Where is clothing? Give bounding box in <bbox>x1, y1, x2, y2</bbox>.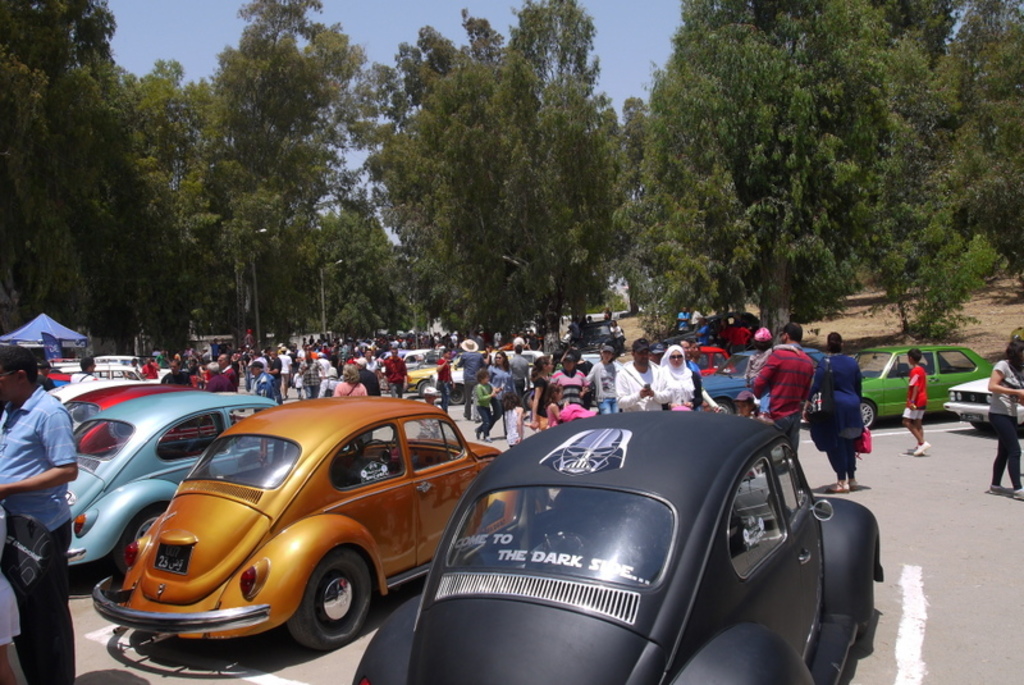
<bbox>986, 356, 1019, 419</bbox>.
